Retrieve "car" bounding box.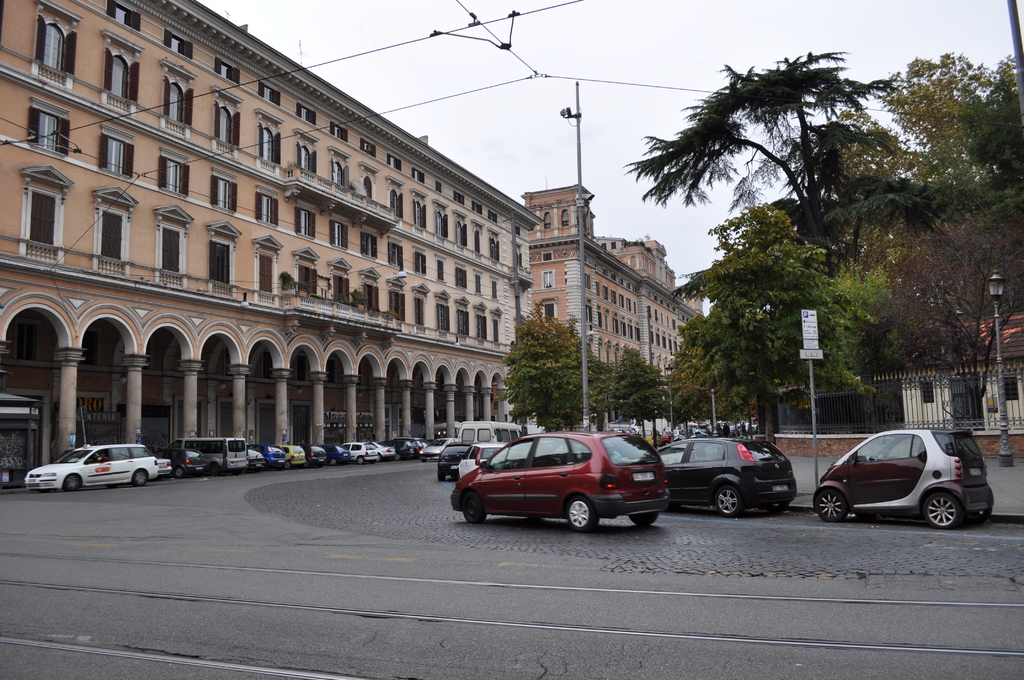
Bounding box: BBox(157, 447, 209, 477).
